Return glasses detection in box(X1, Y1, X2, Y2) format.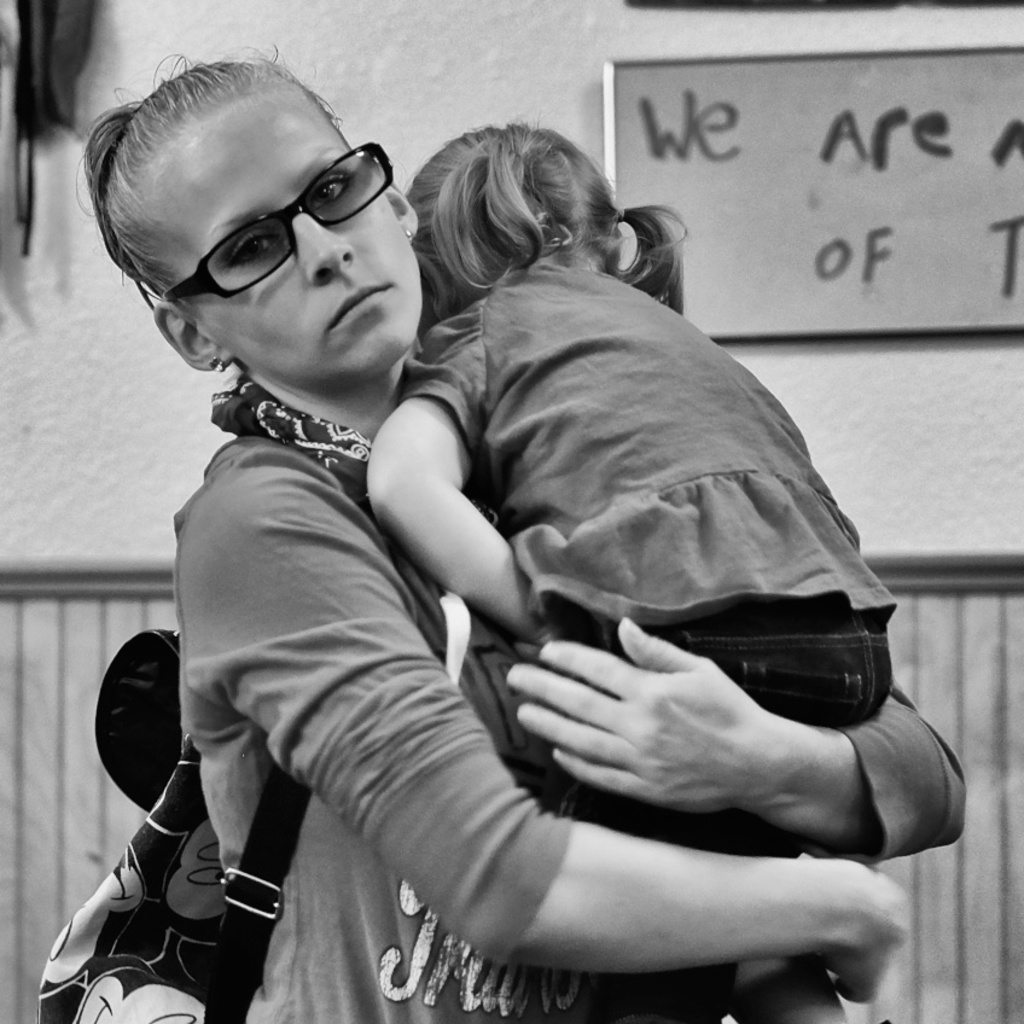
box(158, 134, 397, 314).
